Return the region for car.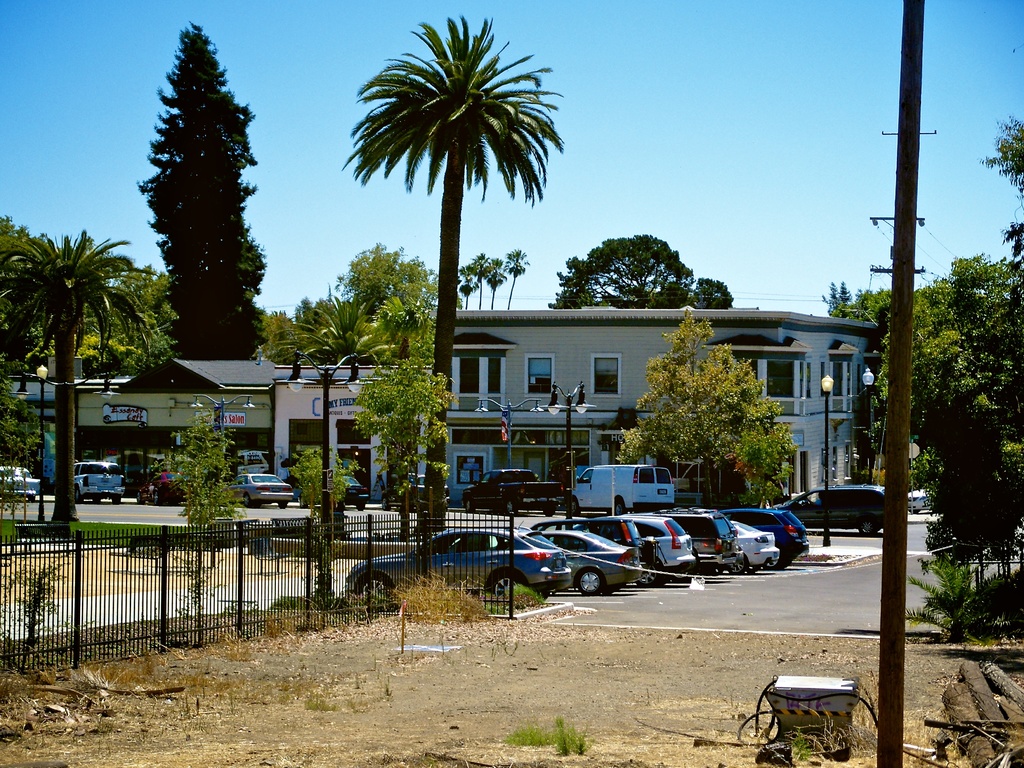
detection(733, 511, 813, 563).
